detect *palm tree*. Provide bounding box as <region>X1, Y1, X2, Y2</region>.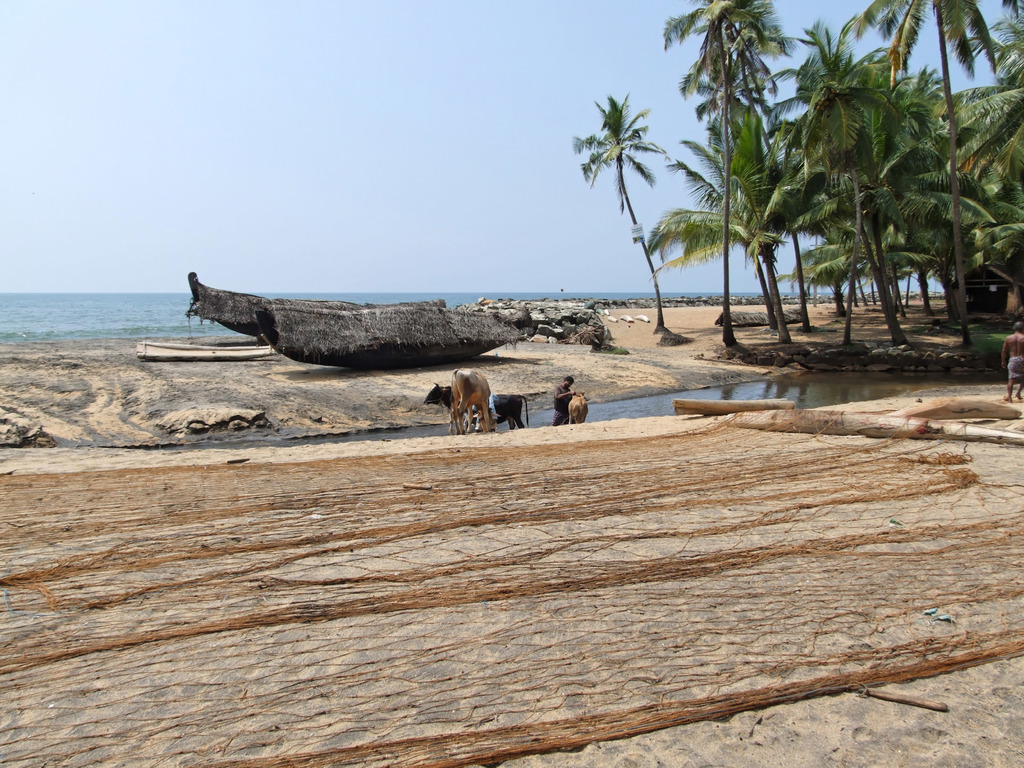
<region>798, 44, 908, 359</region>.
